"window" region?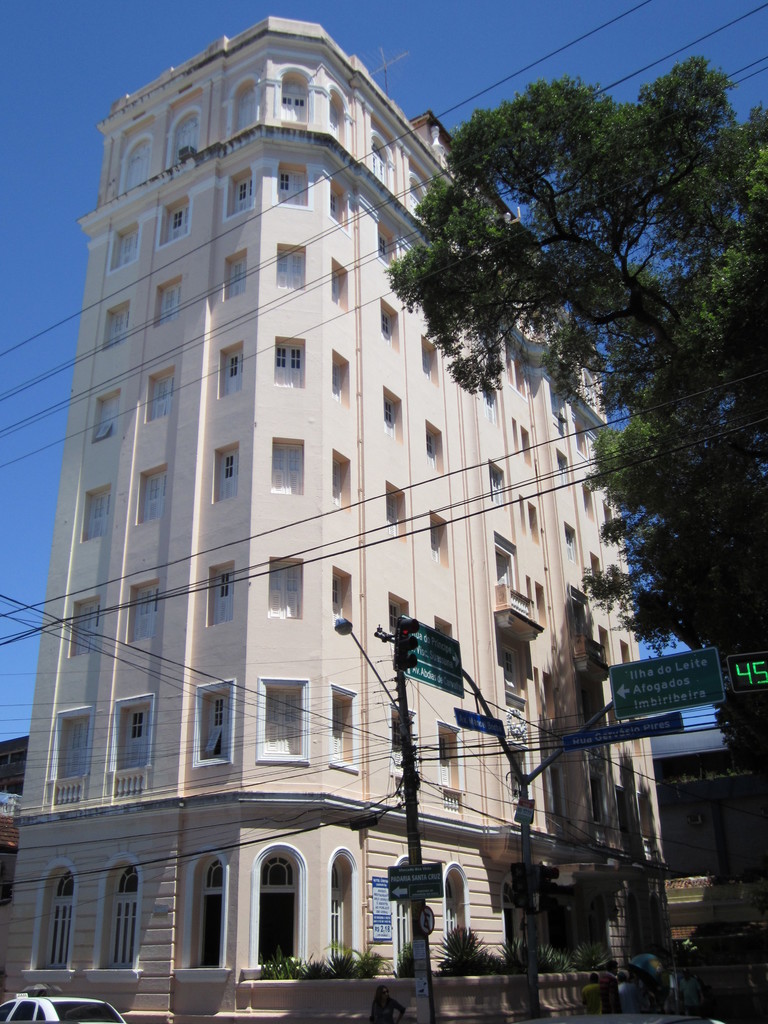
[left=383, top=308, right=396, bottom=348]
